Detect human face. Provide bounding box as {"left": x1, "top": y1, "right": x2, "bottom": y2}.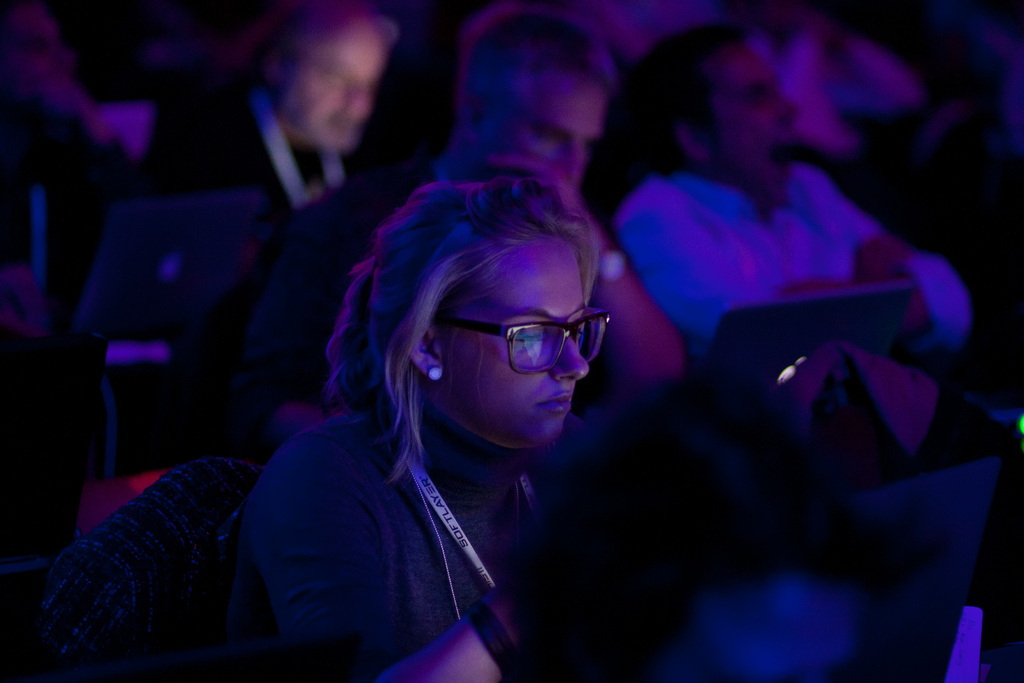
{"left": 499, "top": 68, "right": 601, "bottom": 199}.
